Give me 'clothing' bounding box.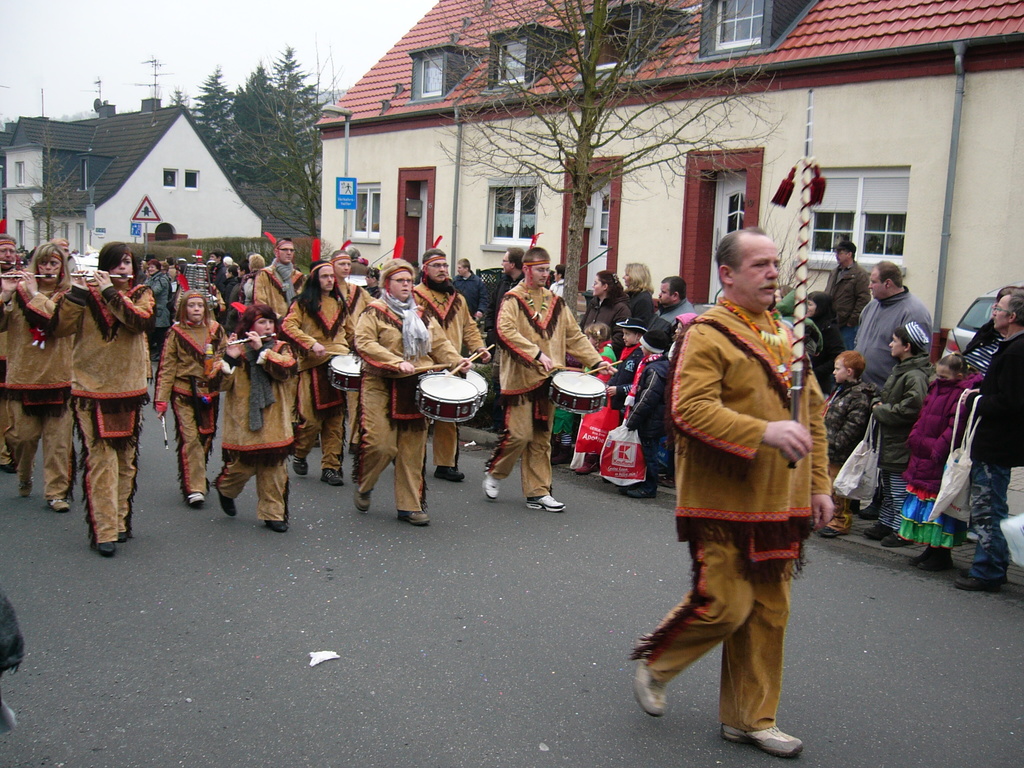
204,265,223,300.
